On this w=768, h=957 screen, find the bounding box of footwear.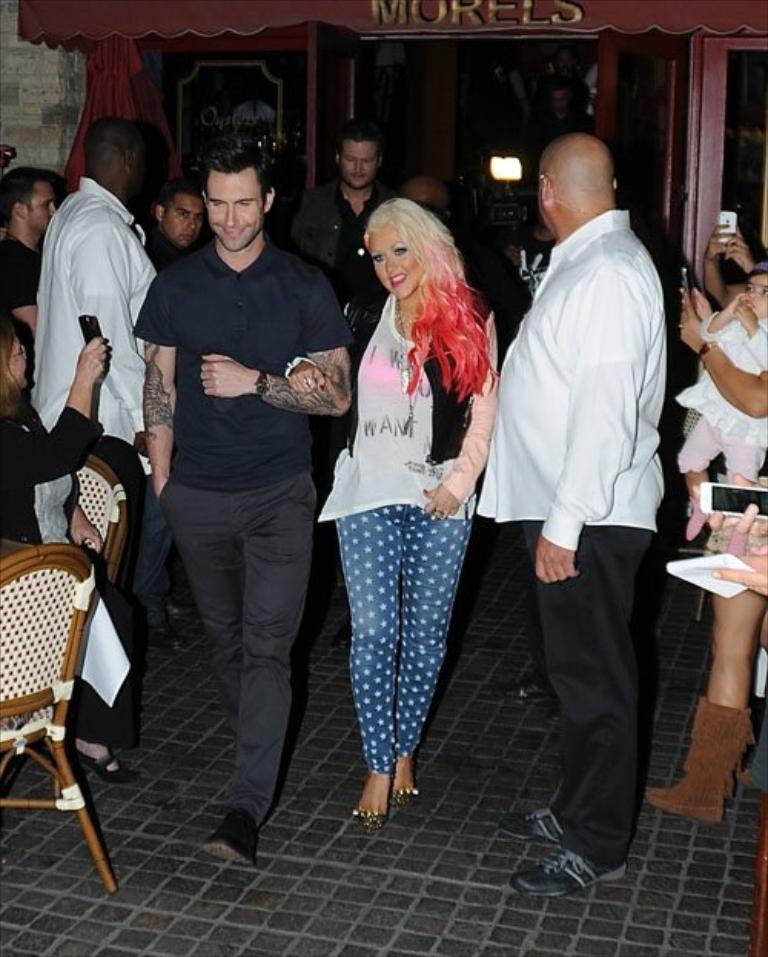
Bounding box: detection(504, 805, 627, 897).
